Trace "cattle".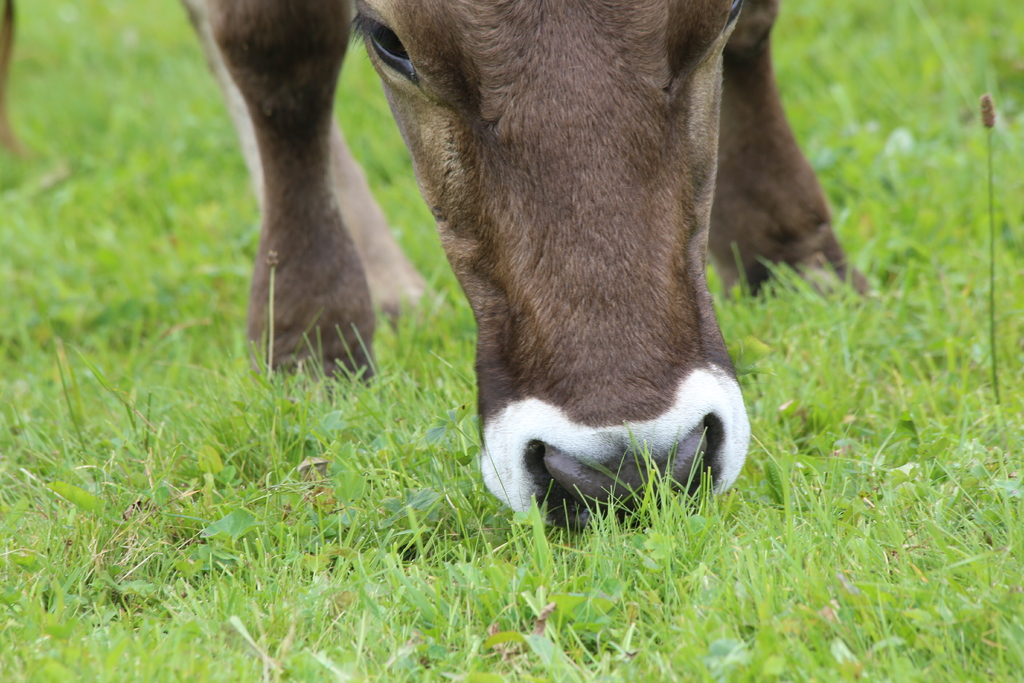
Traced to locate(291, 23, 845, 568).
